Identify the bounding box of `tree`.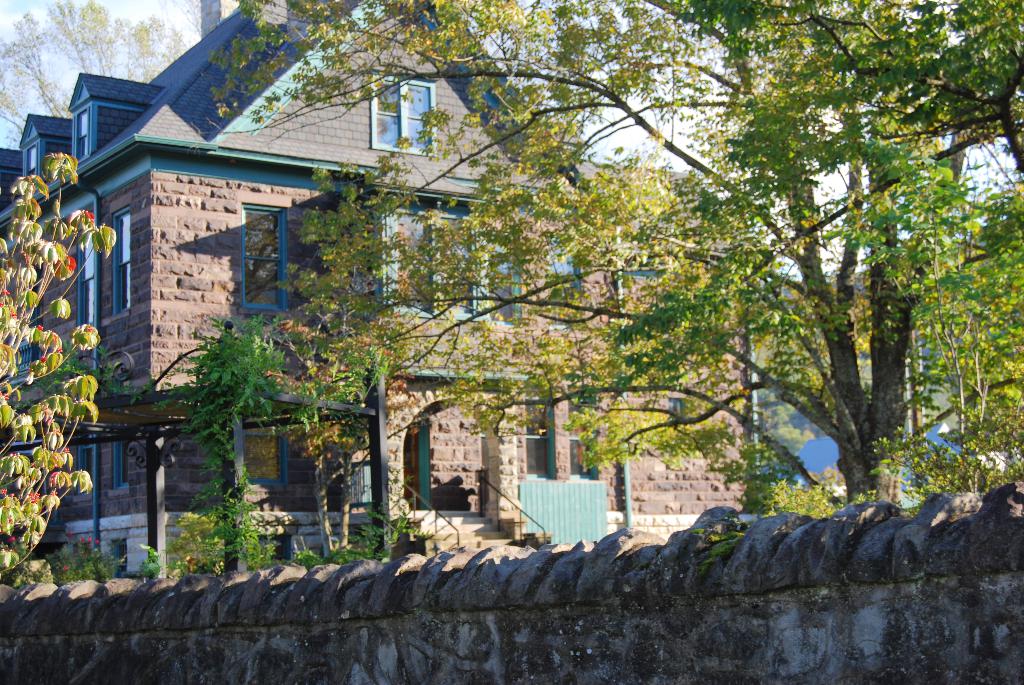
[left=167, top=322, right=268, bottom=577].
